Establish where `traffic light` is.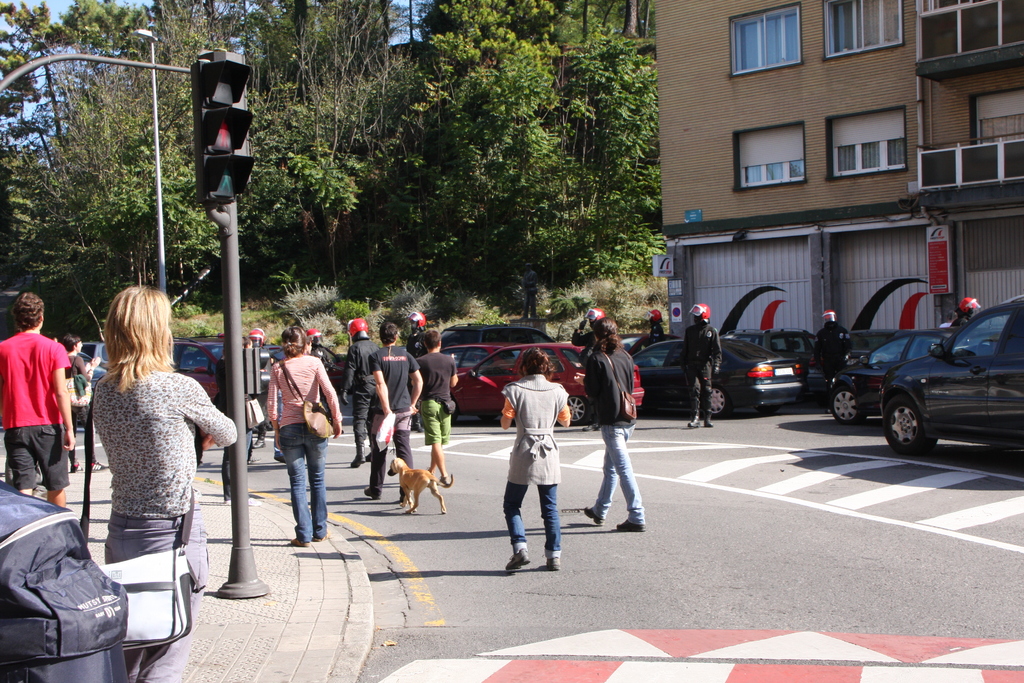
Established at bbox(189, 58, 256, 206).
